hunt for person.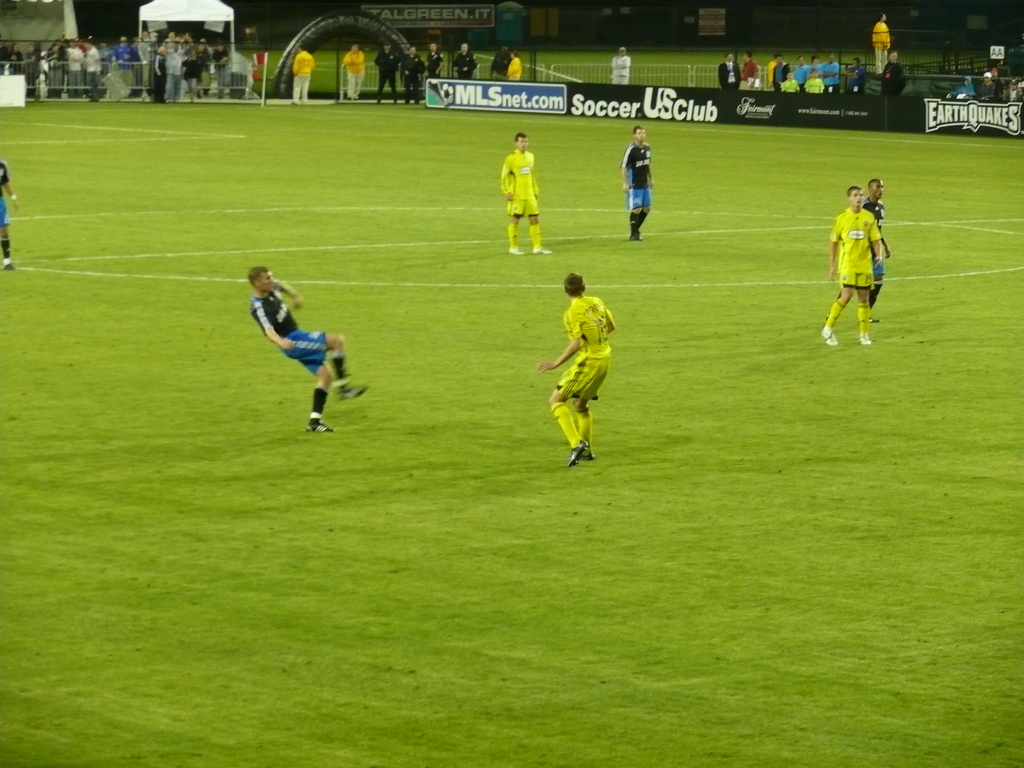
Hunted down at (x1=623, y1=122, x2=655, y2=234).
